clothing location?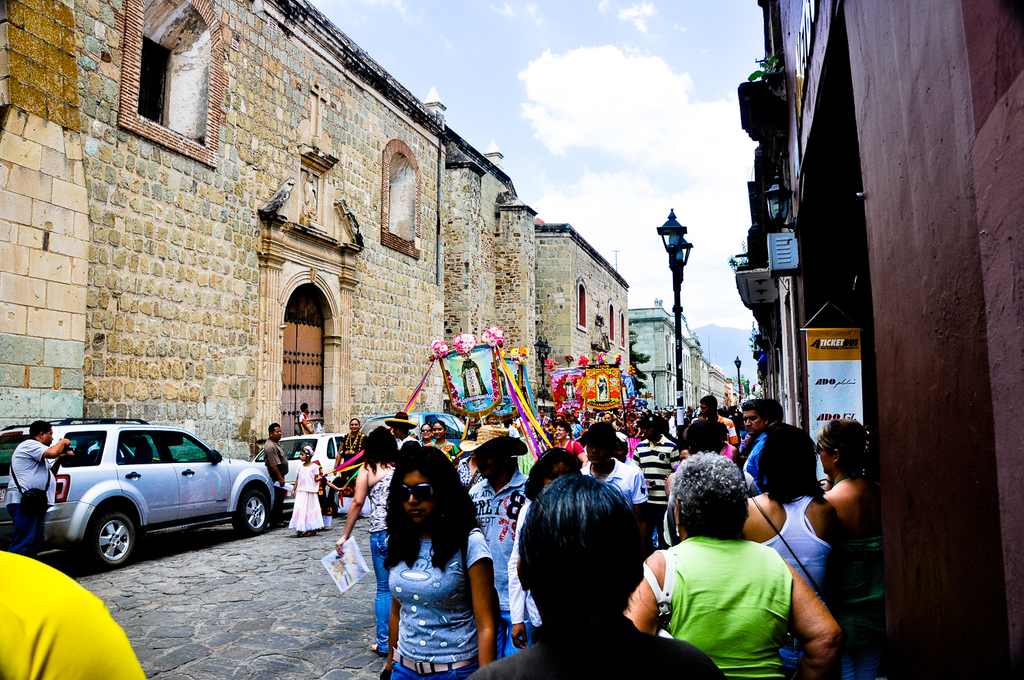
(x1=750, y1=483, x2=837, y2=599)
